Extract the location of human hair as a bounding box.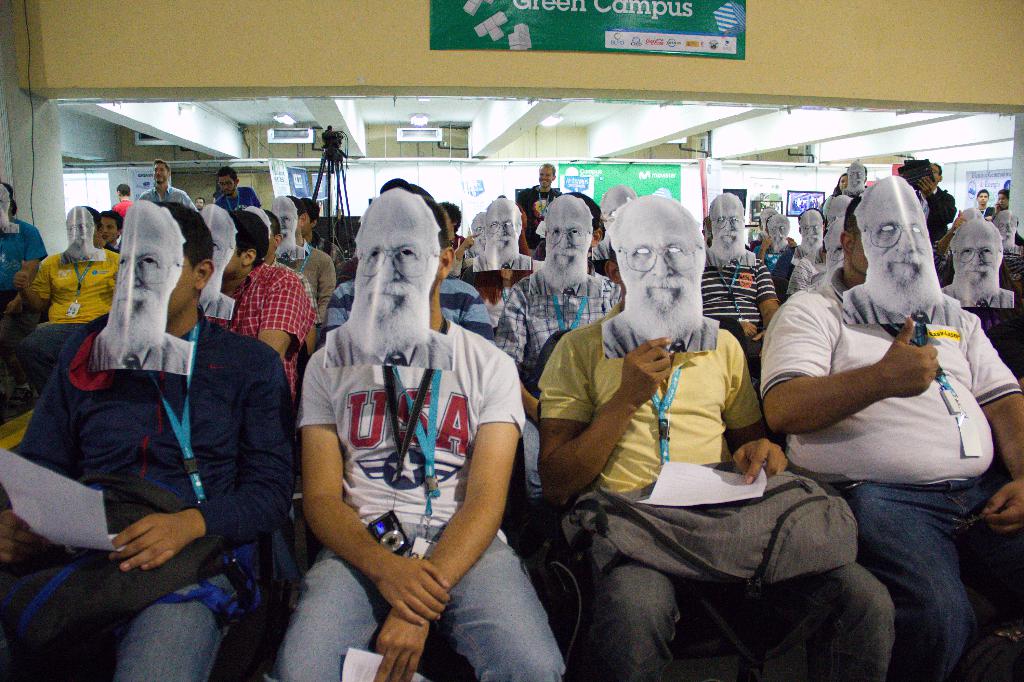
Rect(234, 210, 273, 265).
